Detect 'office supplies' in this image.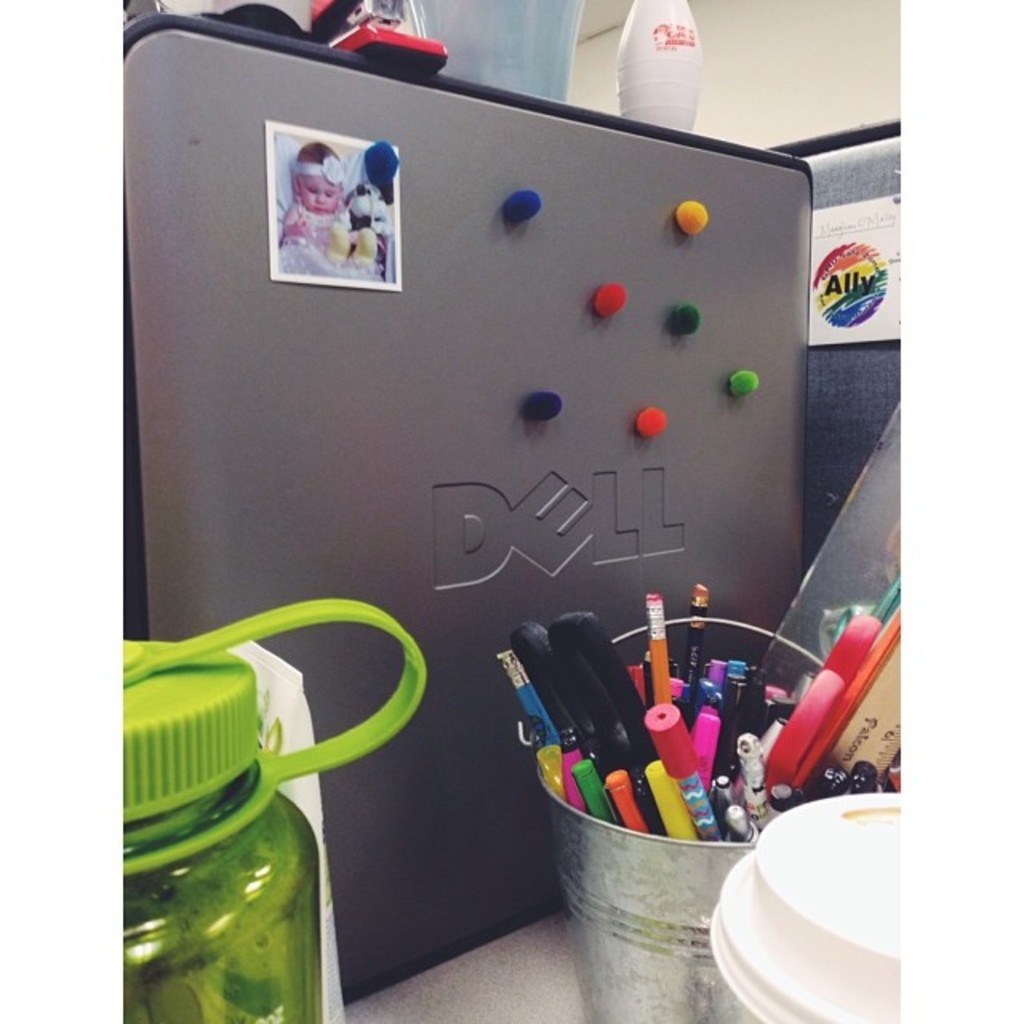
Detection: <bbox>91, 10, 811, 1000</bbox>.
